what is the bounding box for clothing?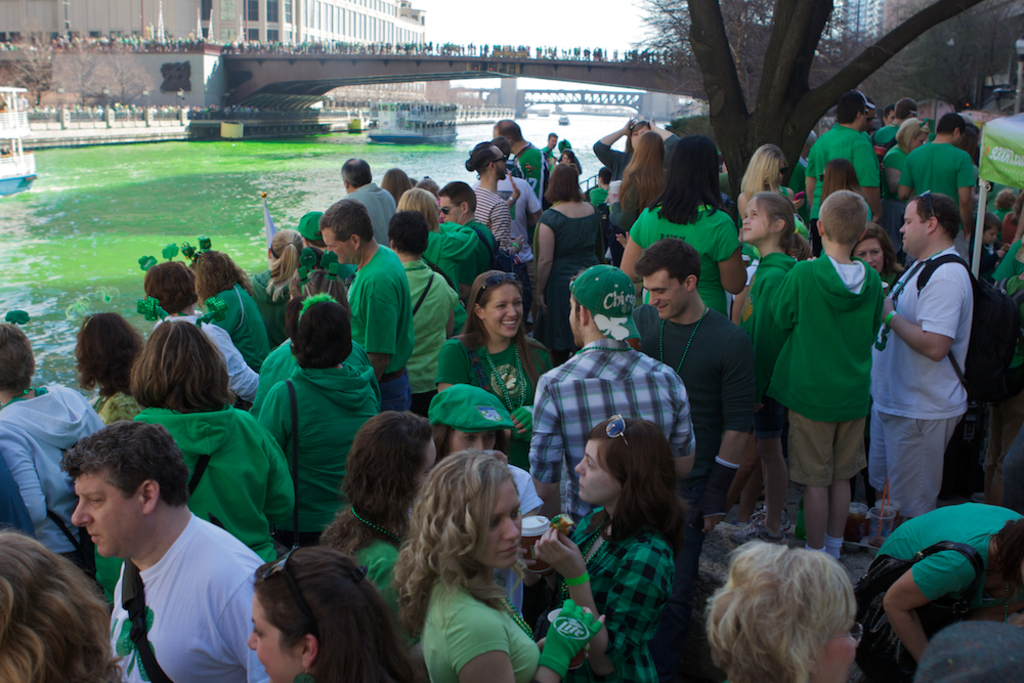
BBox(719, 243, 803, 359).
